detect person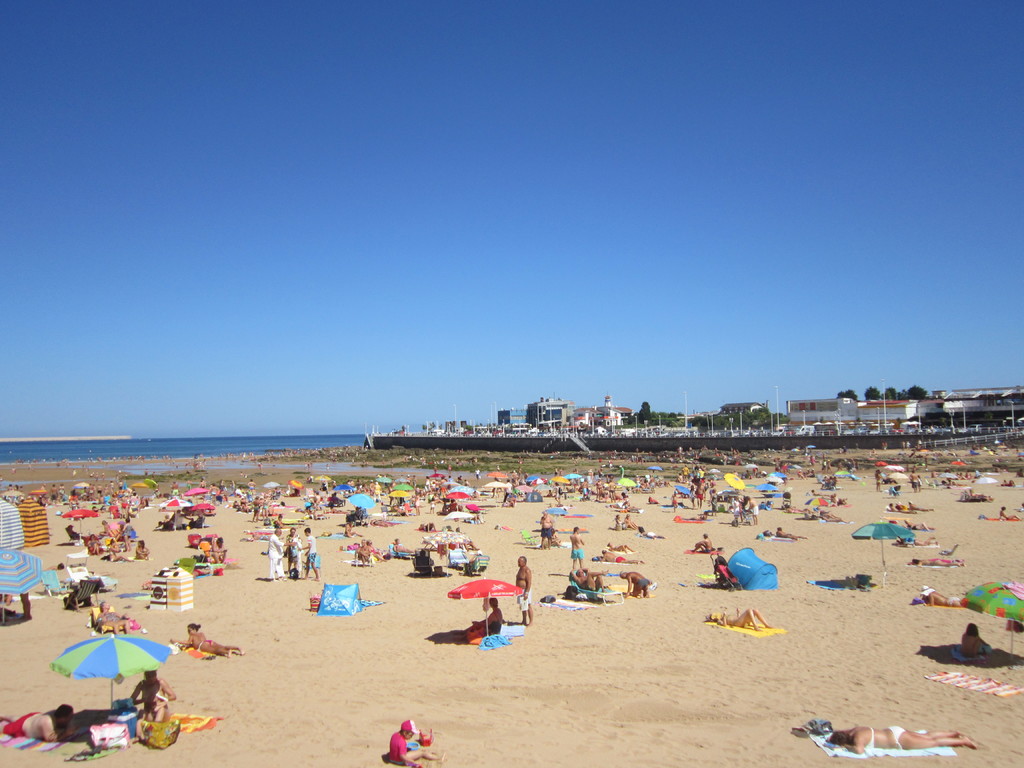
box(170, 621, 246, 662)
